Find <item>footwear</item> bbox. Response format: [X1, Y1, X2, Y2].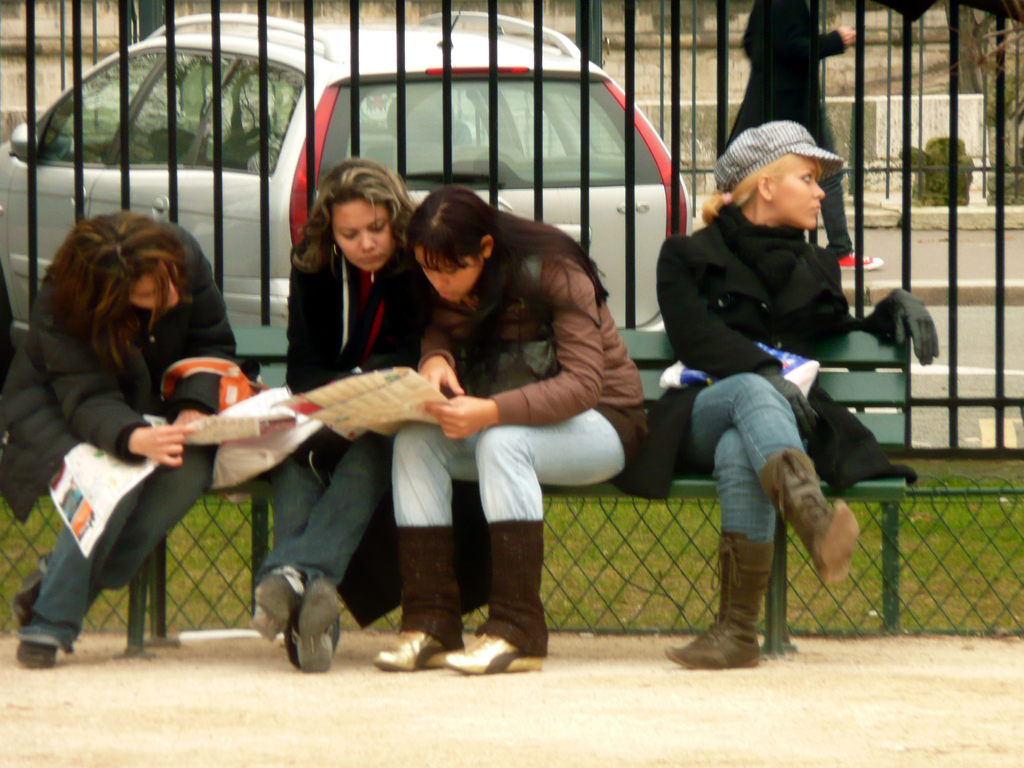
[11, 565, 57, 669].
